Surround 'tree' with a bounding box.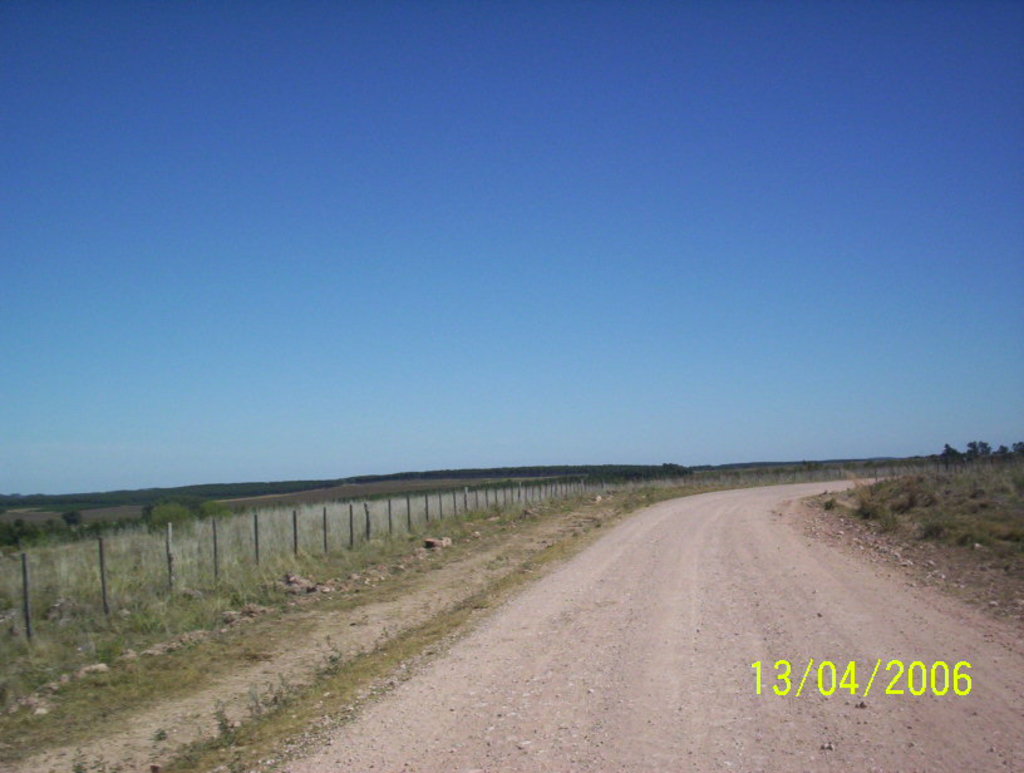
964,432,996,467.
